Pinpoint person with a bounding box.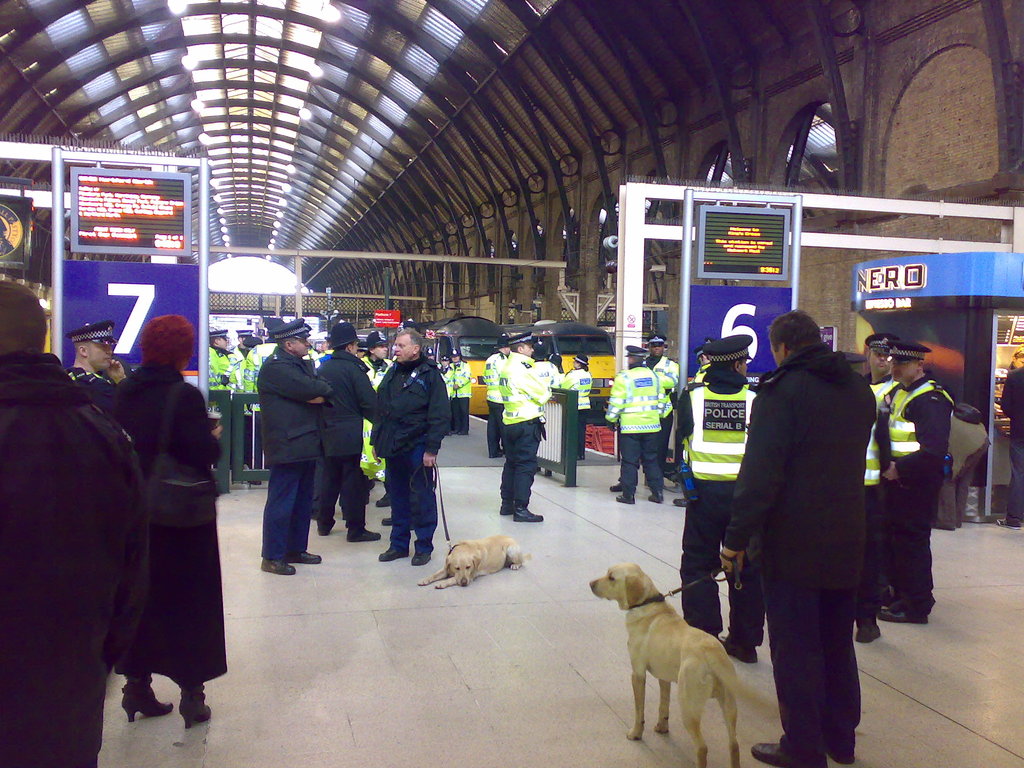
(left=0, top=280, right=144, bottom=767).
